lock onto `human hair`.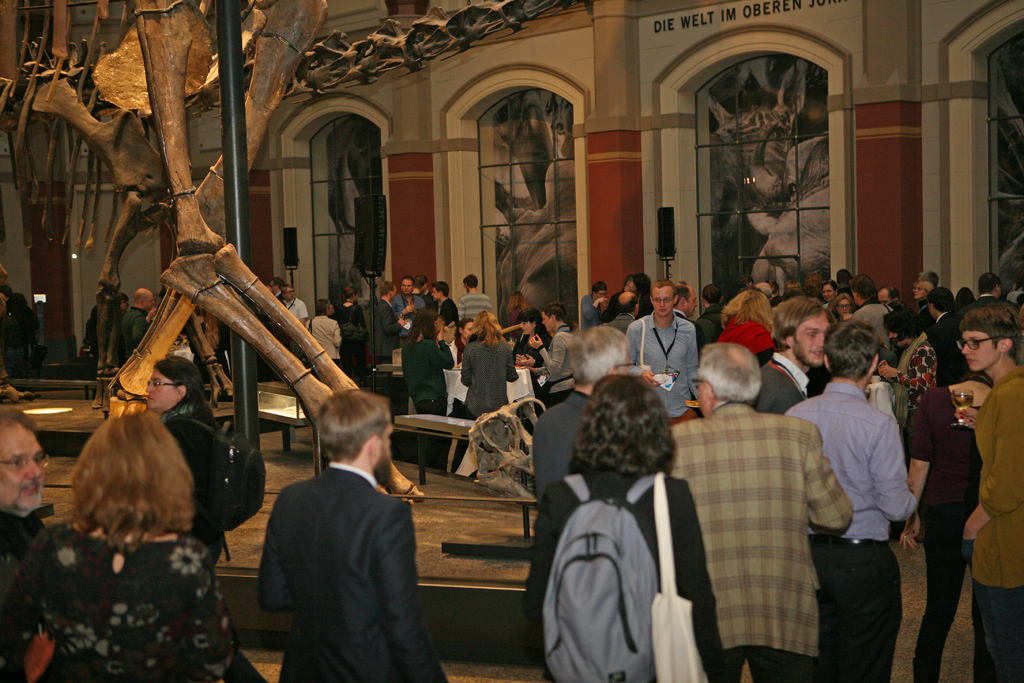
Locked: x1=569 y1=325 x2=630 y2=383.
